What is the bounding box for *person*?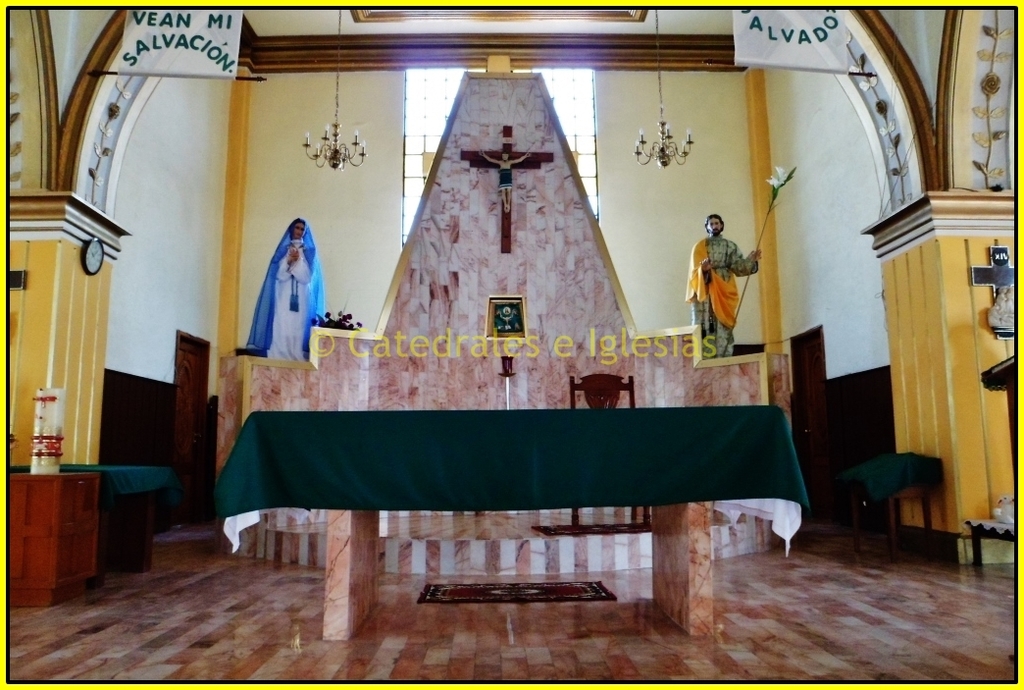
(483,153,532,216).
